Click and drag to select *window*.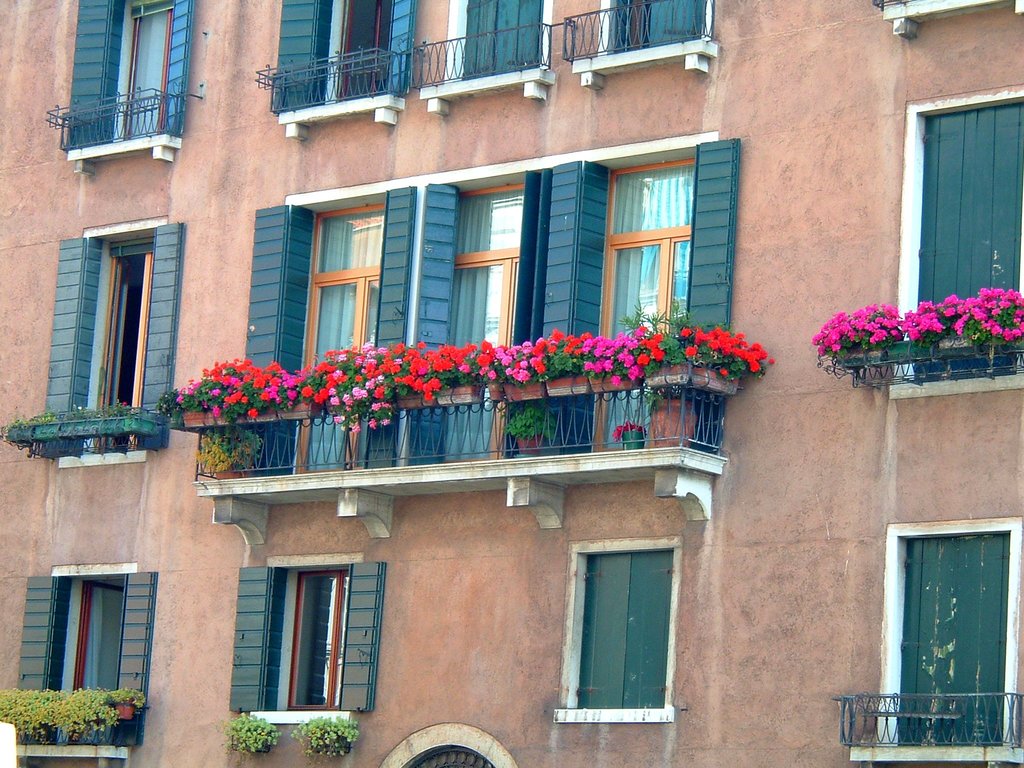
Selection: 248:193:728:456.
